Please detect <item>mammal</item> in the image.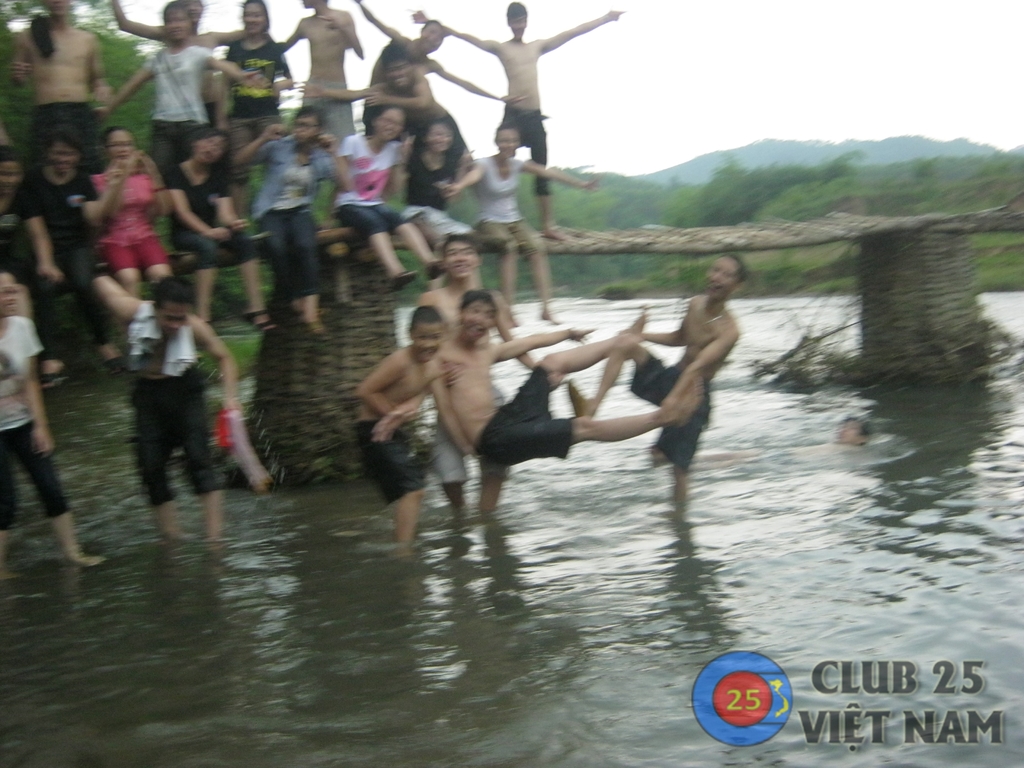
box(0, 268, 109, 572).
